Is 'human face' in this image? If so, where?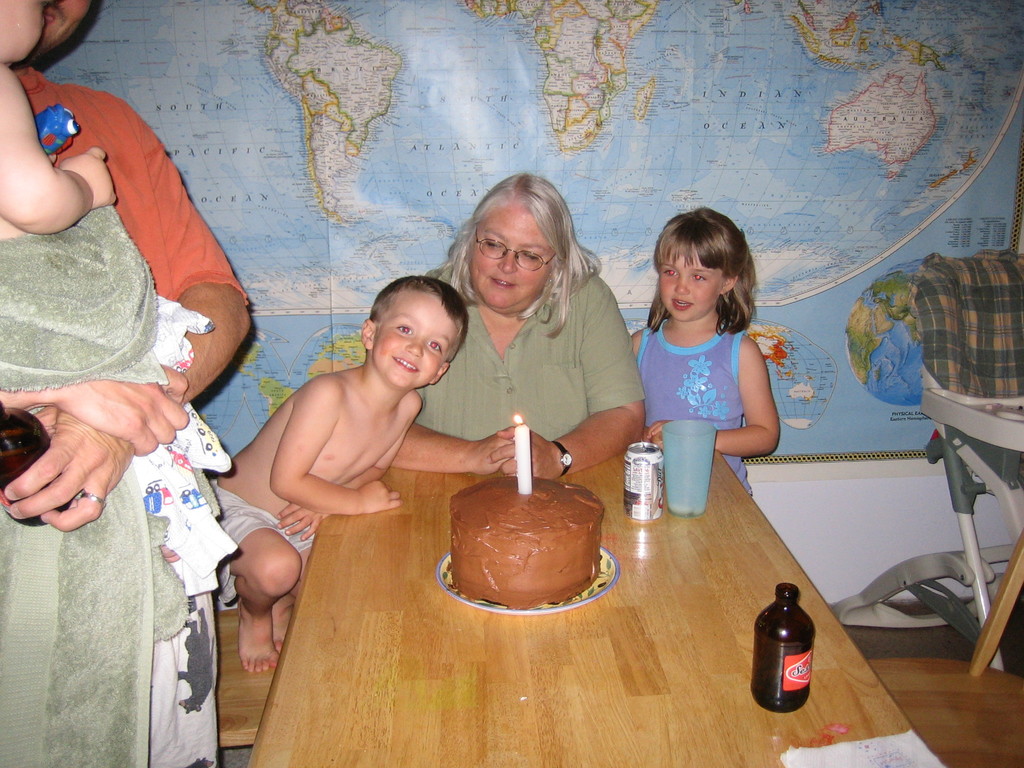
Yes, at crop(0, 0, 42, 56).
